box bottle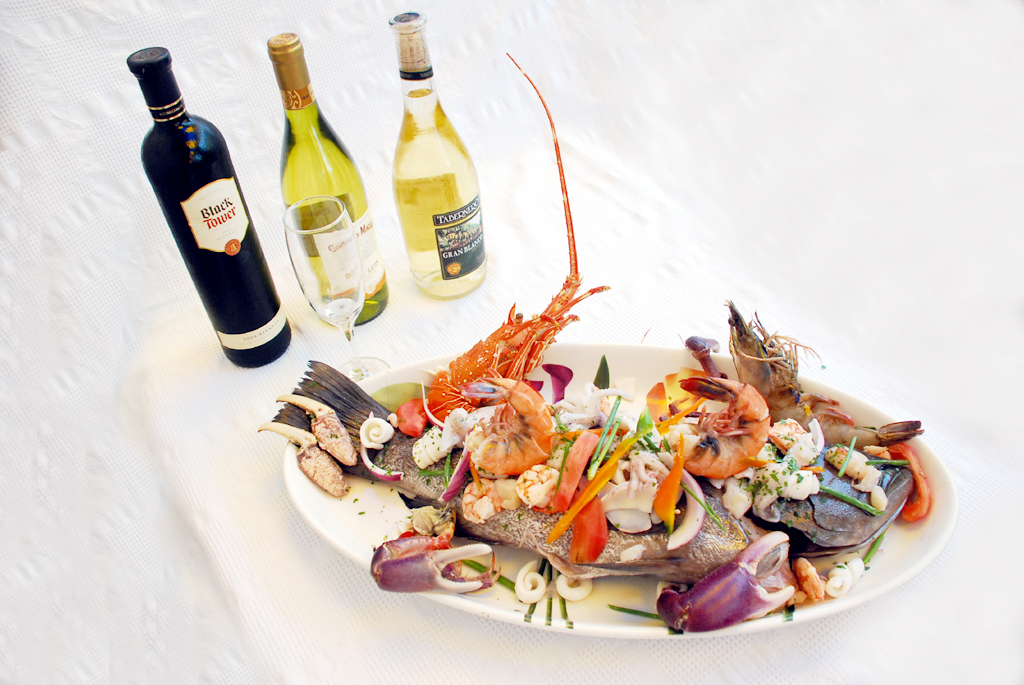
127,60,280,359
